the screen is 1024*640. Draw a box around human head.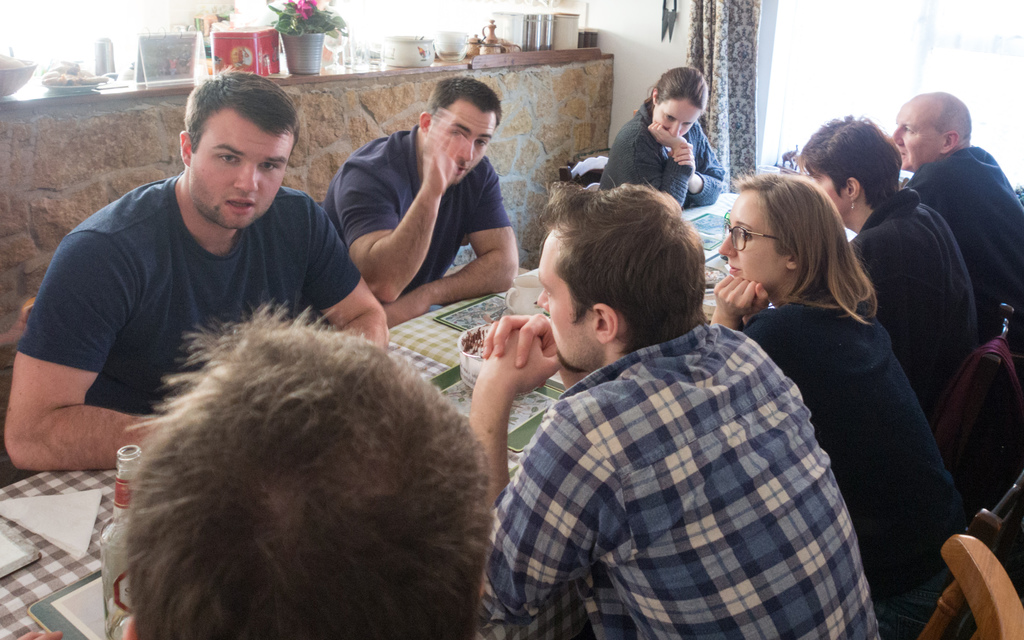
(left=719, top=175, right=846, bottom=290).
